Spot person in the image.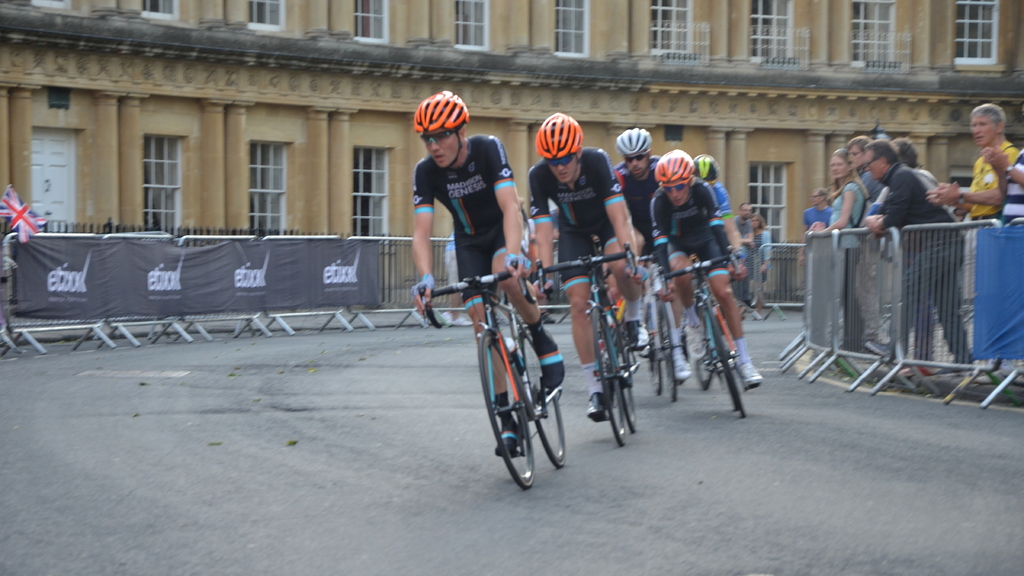
person found at locate(799, 185, 831, 237).
